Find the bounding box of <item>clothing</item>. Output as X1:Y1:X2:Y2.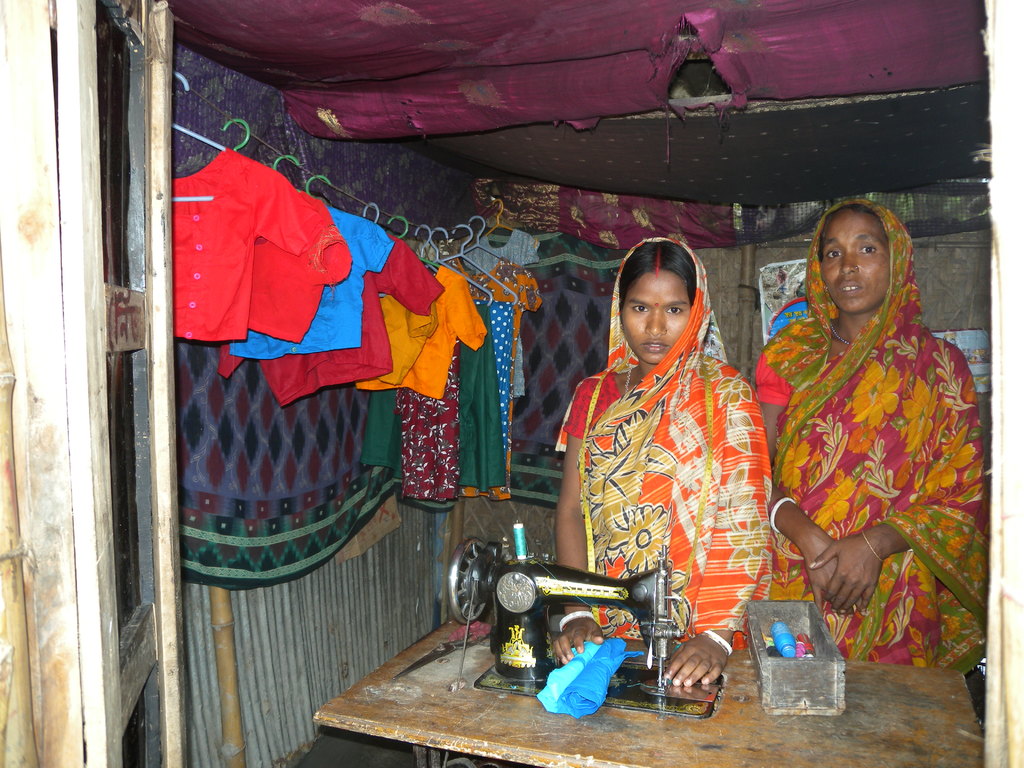
458:301:507:500.
